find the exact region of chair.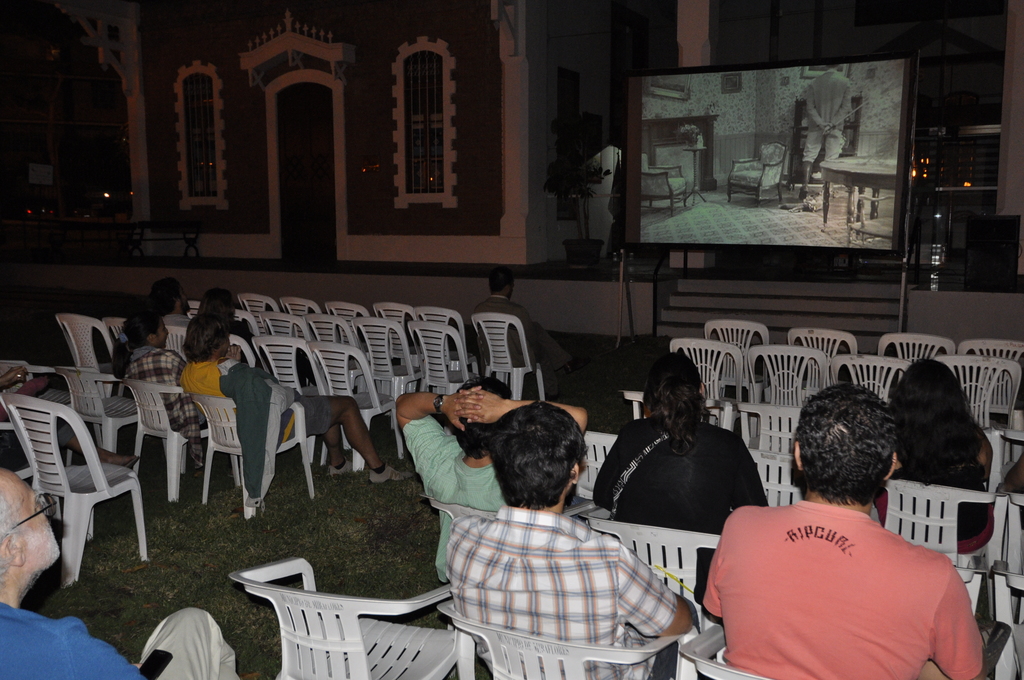
Exact region: <region>868, 476, 1013, 617</region>.
